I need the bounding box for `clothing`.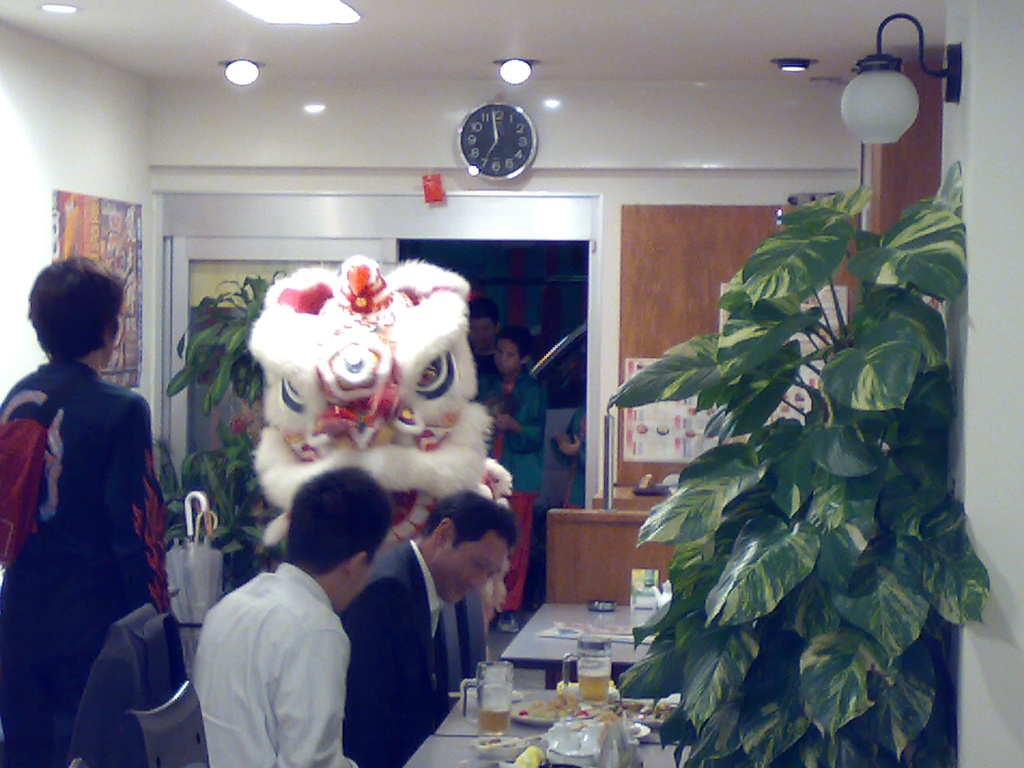
Here it is: box=[337, 538, 443, 767].
